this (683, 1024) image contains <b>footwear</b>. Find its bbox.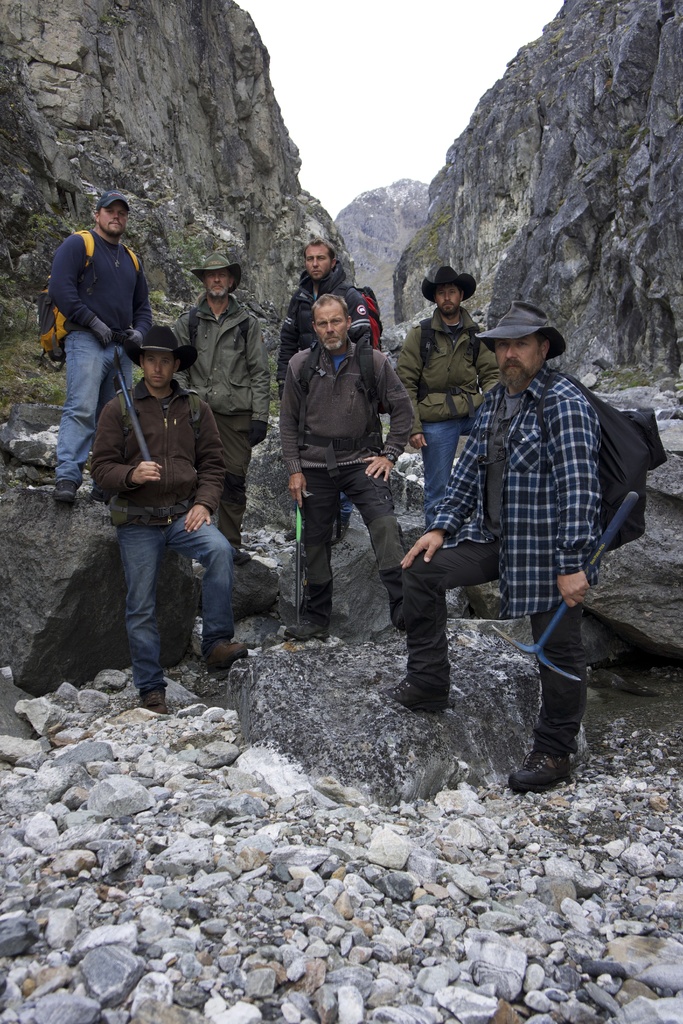
[234,548,248,567].
